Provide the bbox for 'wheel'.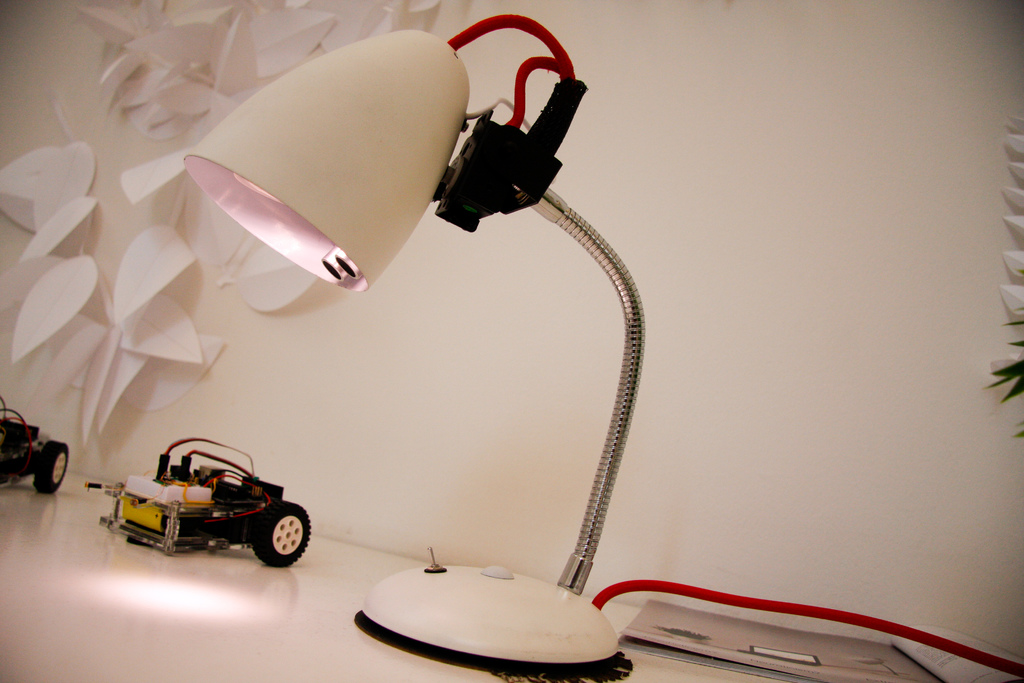
box=[30, 438, 67, 495].
